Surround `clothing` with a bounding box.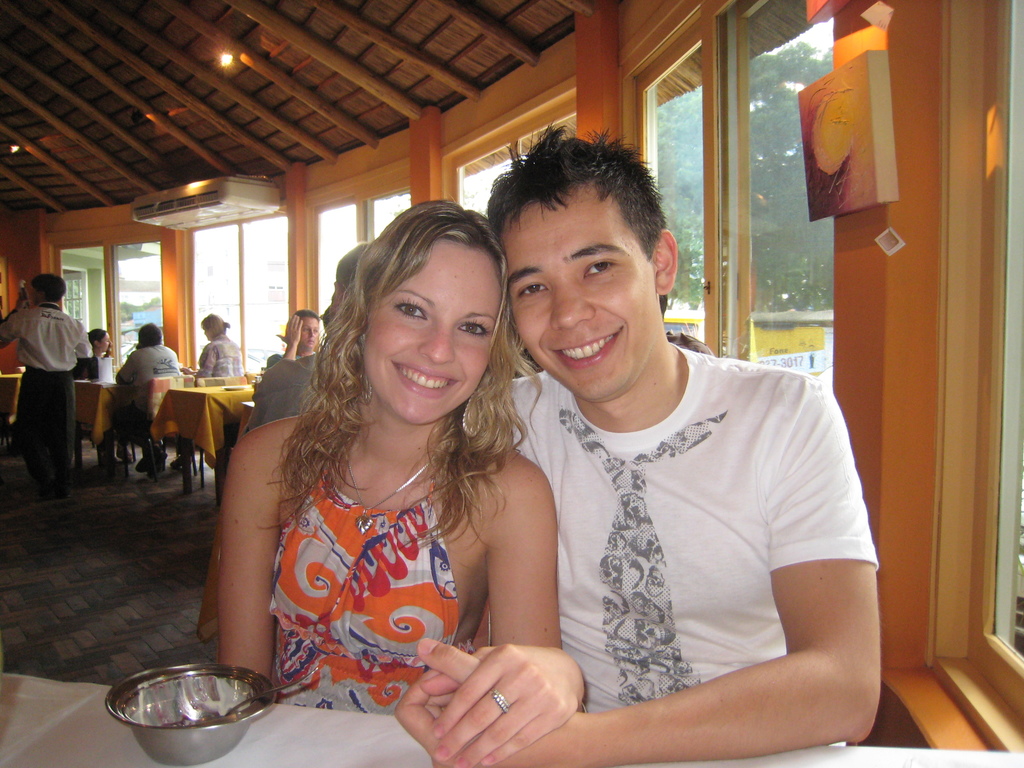
pyautogui.locateOnScreen(246, 353, 326, 436).
